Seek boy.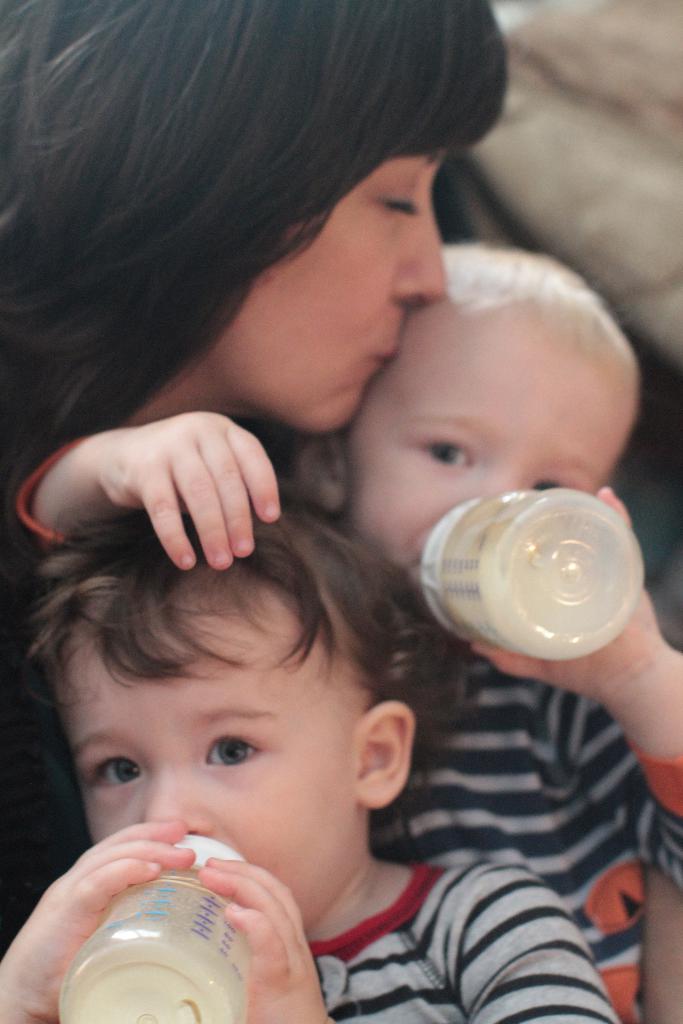
left=20, top=252, right=682, bottom=1023.
